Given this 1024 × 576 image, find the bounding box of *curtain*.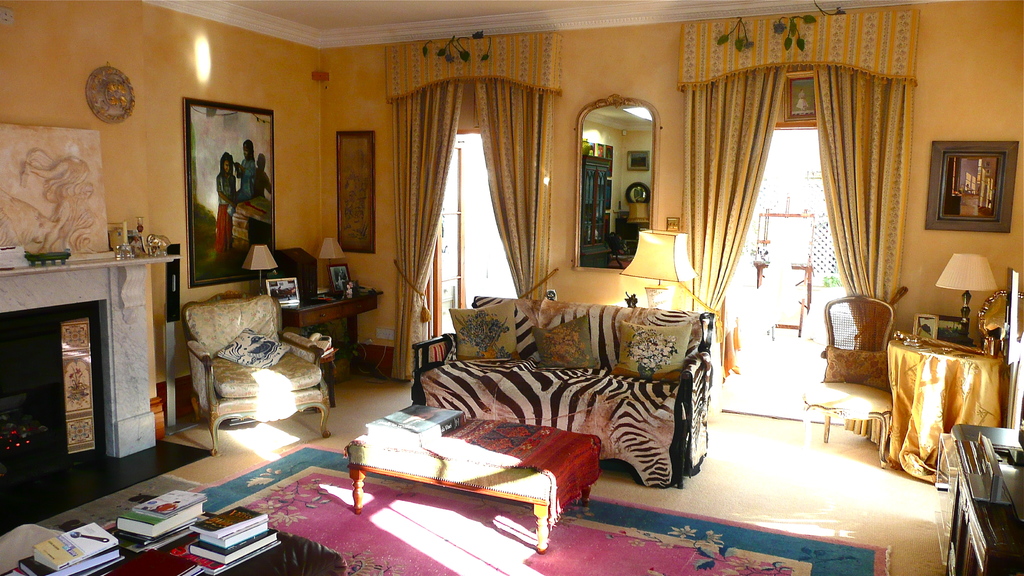
(691, 59, 906, 474).
